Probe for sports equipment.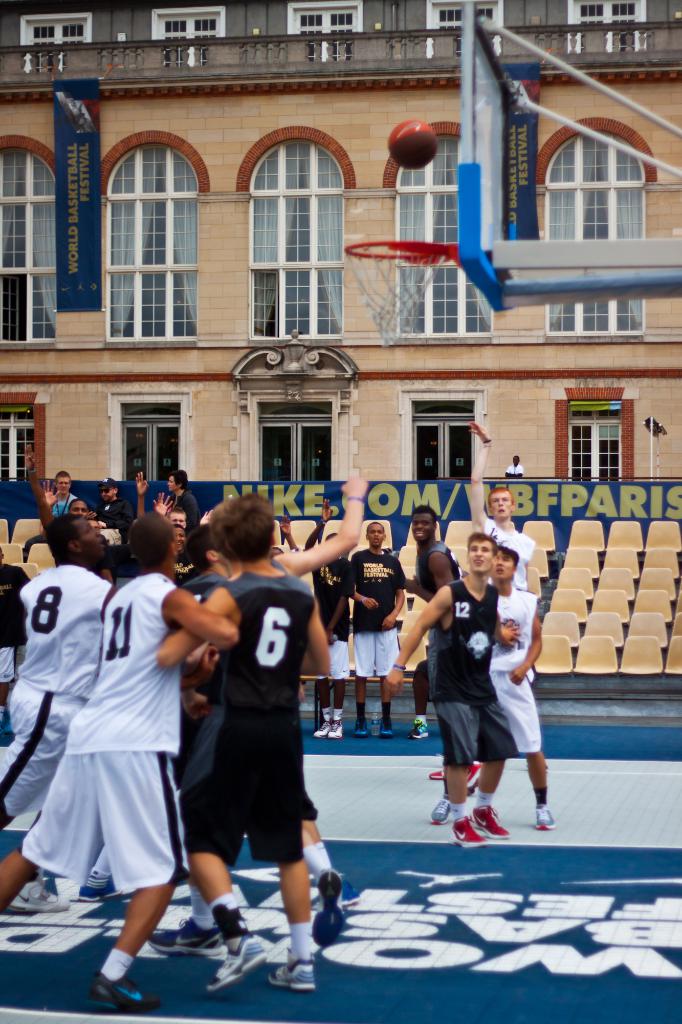
Probe result: (432, 795, 451, 826).
